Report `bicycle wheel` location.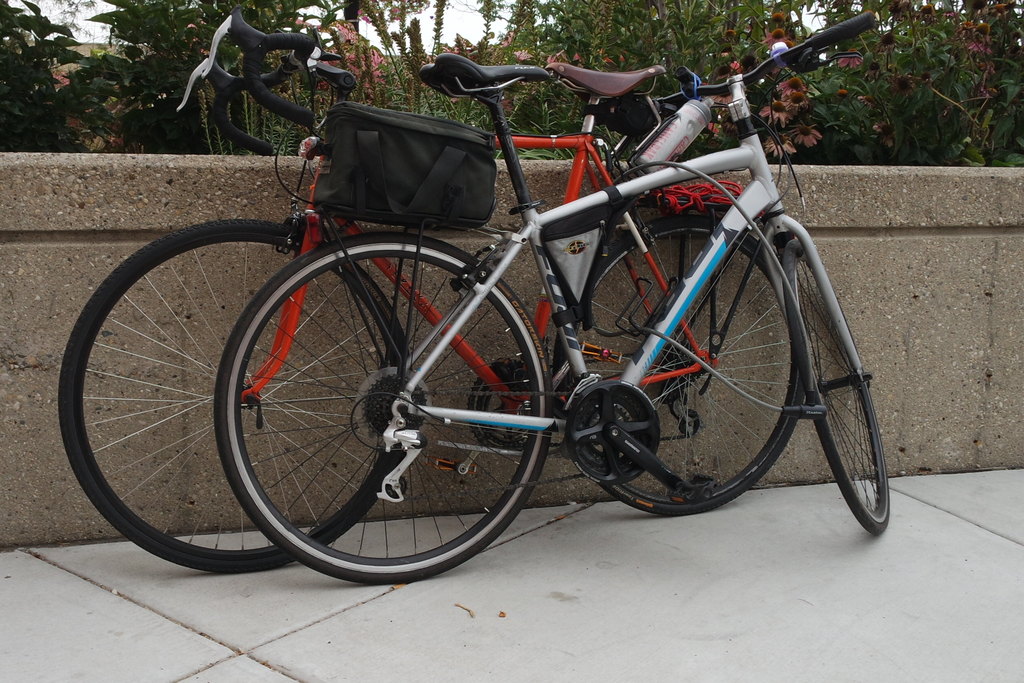
Report: select_region(550, 216, 808, 518).
